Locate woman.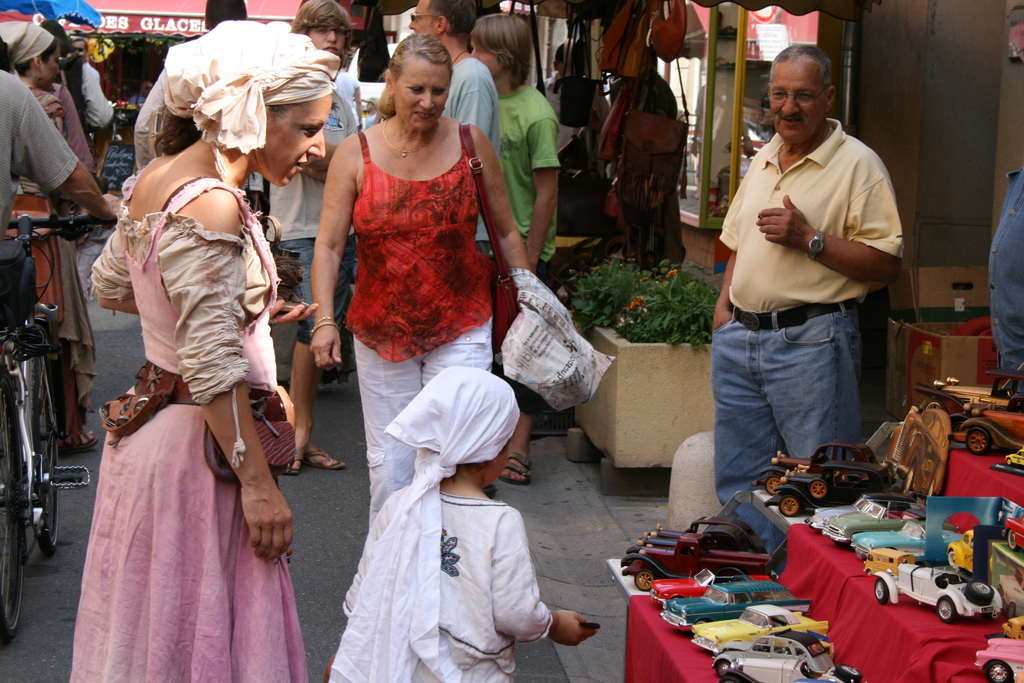
Bounding box: box(0, 22, 86, 457).
